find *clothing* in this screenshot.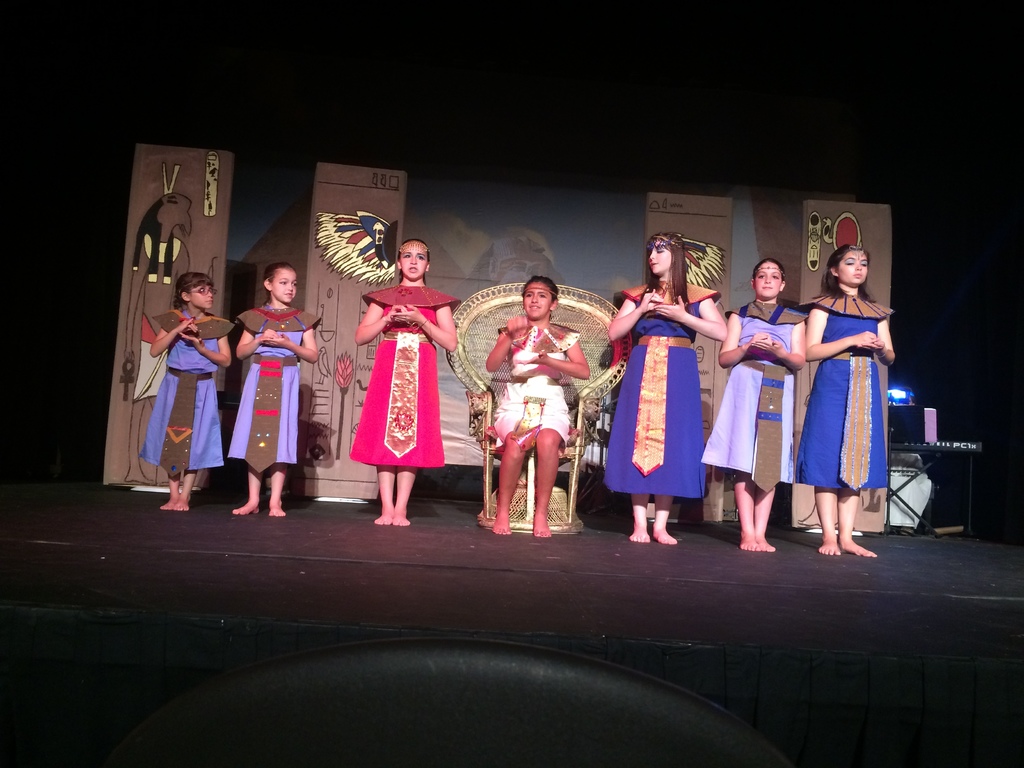
The bounding box for *clothing* is box(138, 308, 225, 477).
